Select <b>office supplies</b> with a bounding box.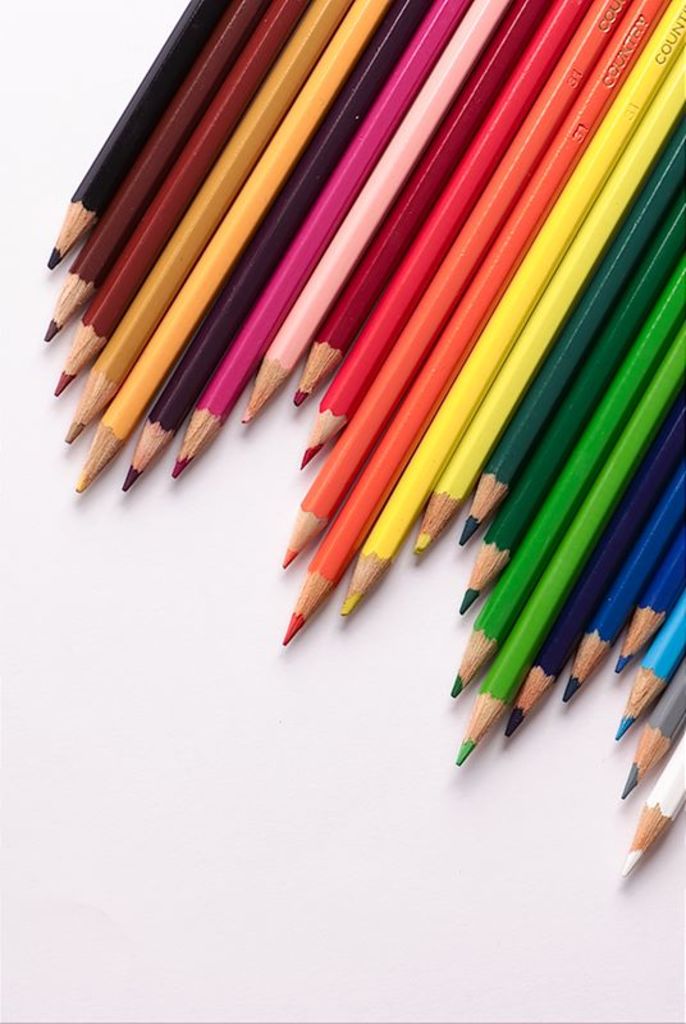
box(301, 0, 549, 406).
